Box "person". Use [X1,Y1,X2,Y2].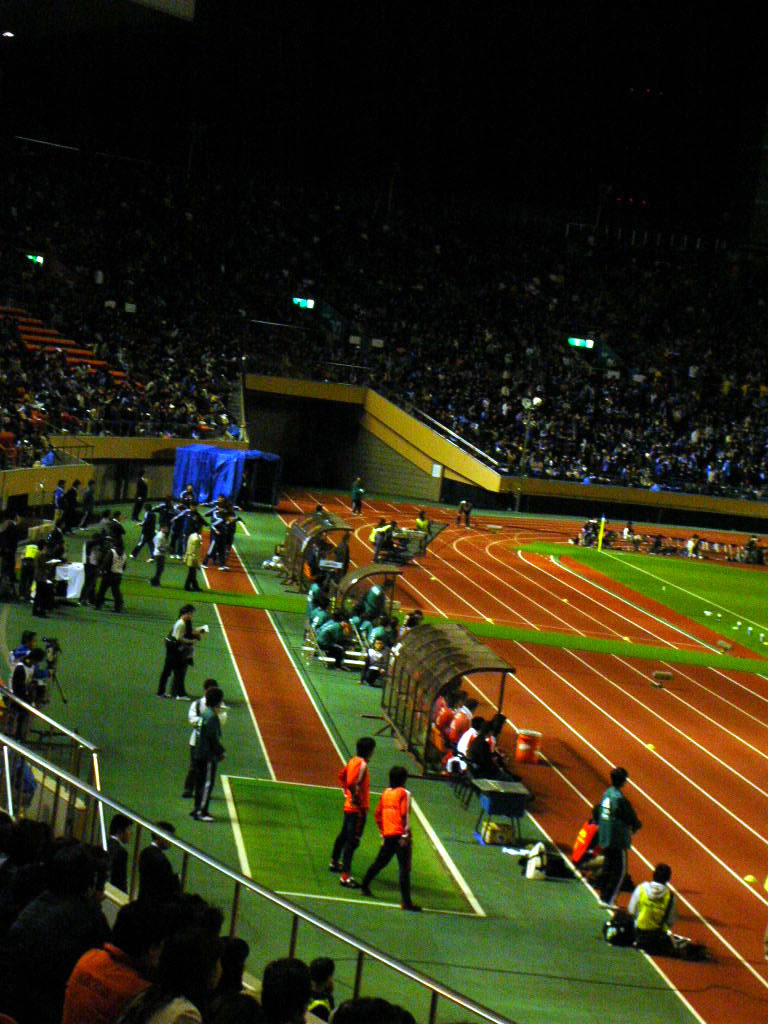
[160,608,202,700].
